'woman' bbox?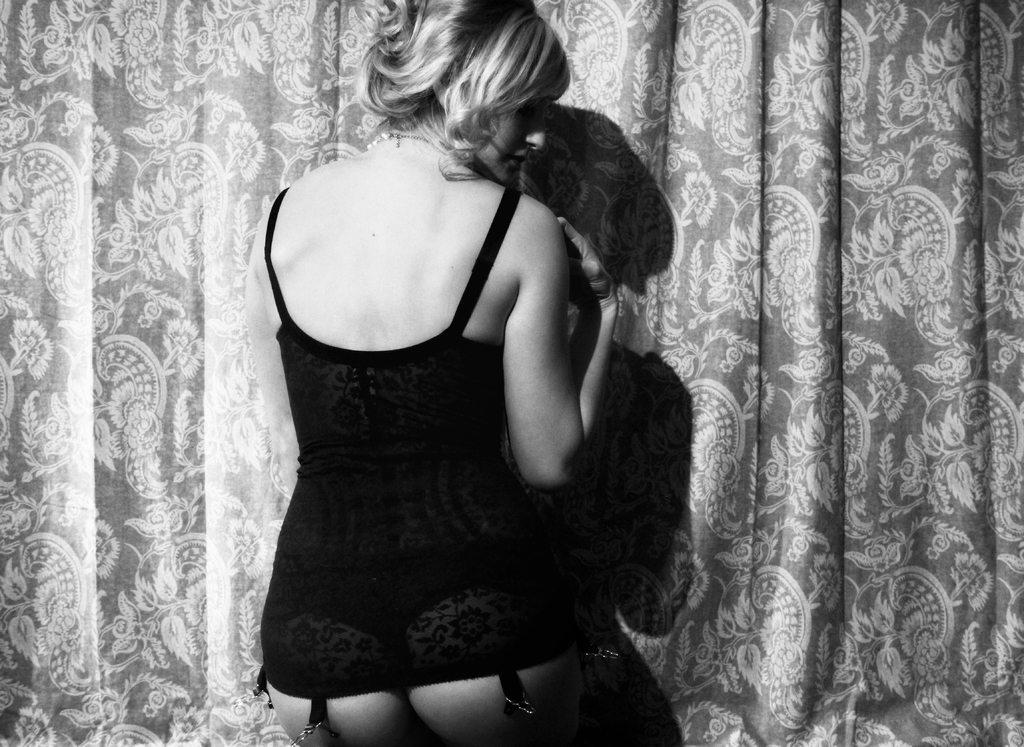
region(275, 2, 771, 746)
